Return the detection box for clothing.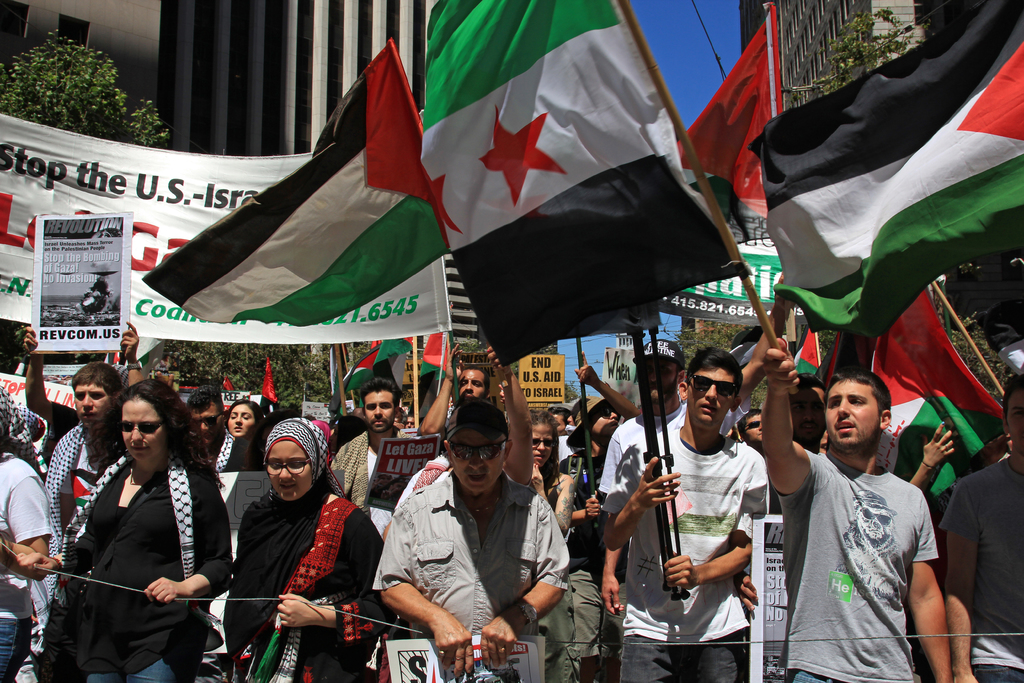
rect(939, 458, 1023, 682).
